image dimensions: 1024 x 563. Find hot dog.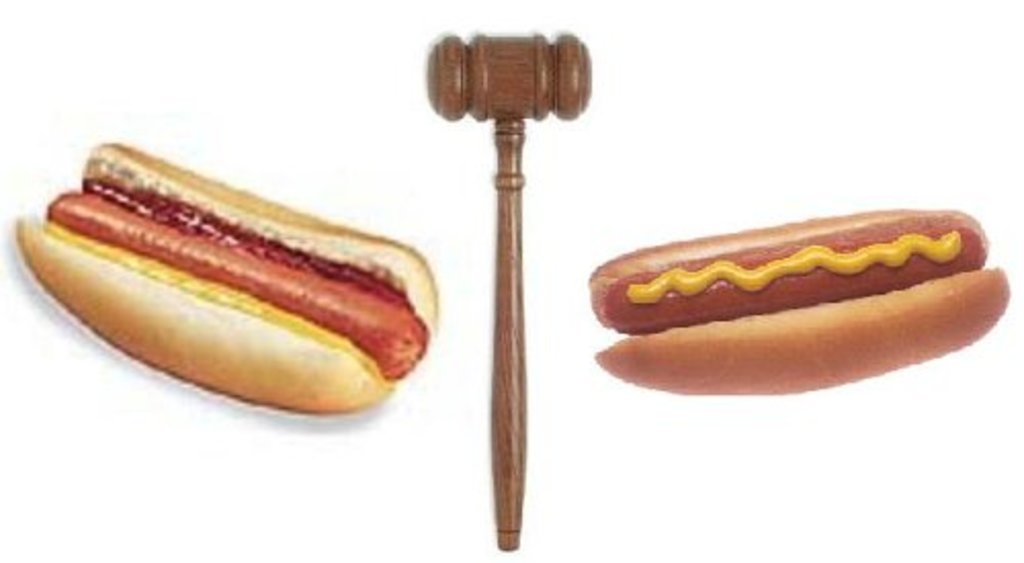
rect(14, 127, 438, 426).
